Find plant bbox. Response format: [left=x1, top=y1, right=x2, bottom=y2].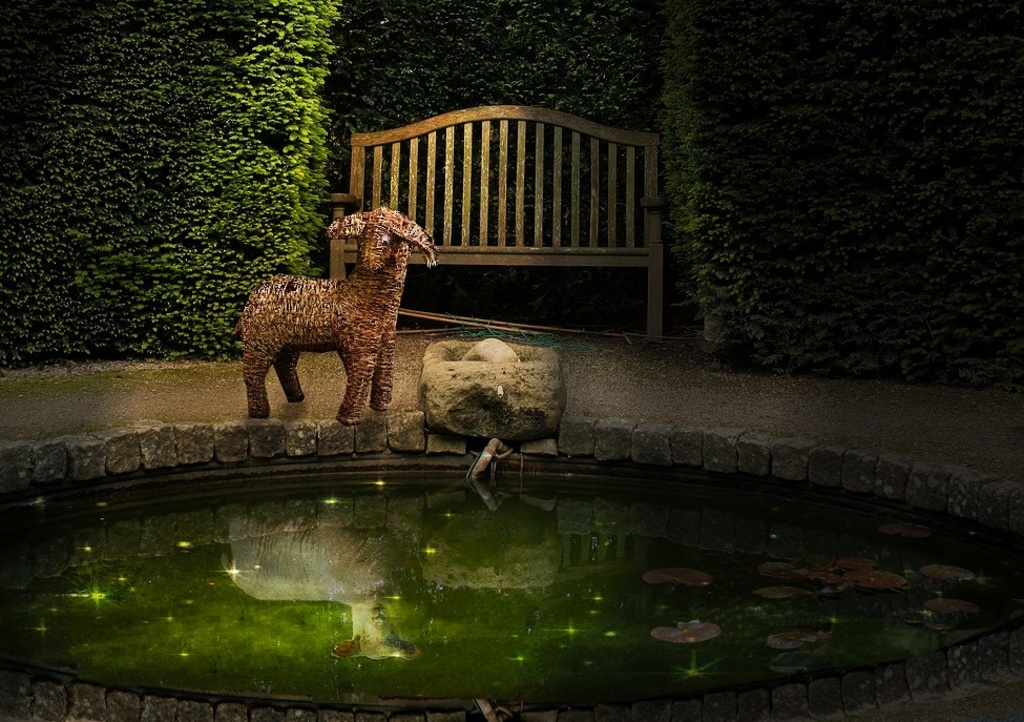
[left=922, top=560, right=976, bottom=583].
